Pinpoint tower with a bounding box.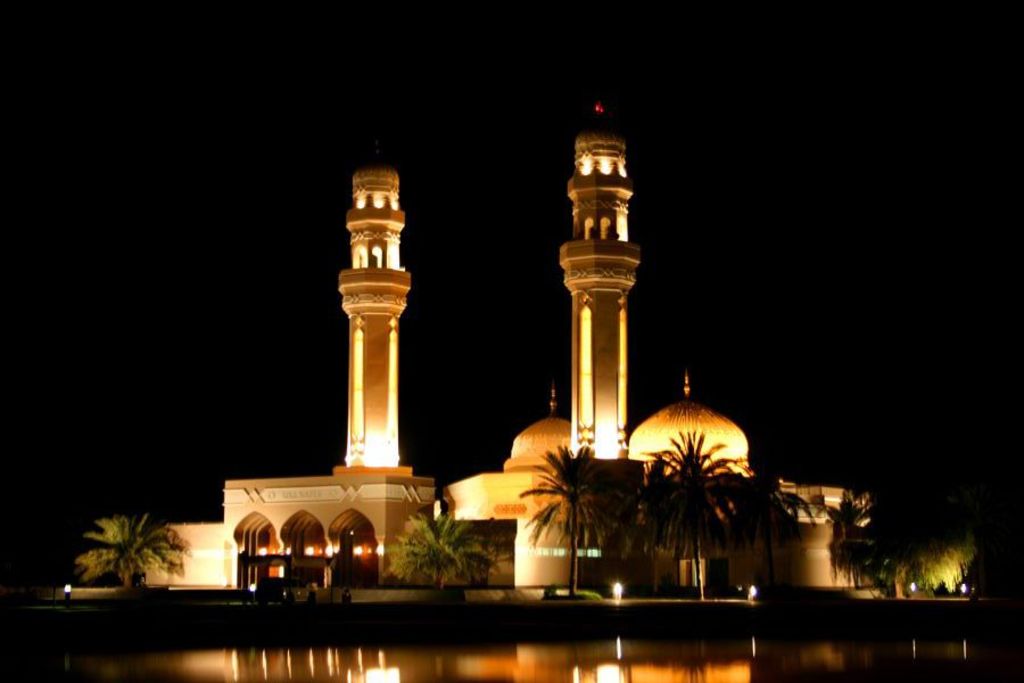
331:145:400:469.
